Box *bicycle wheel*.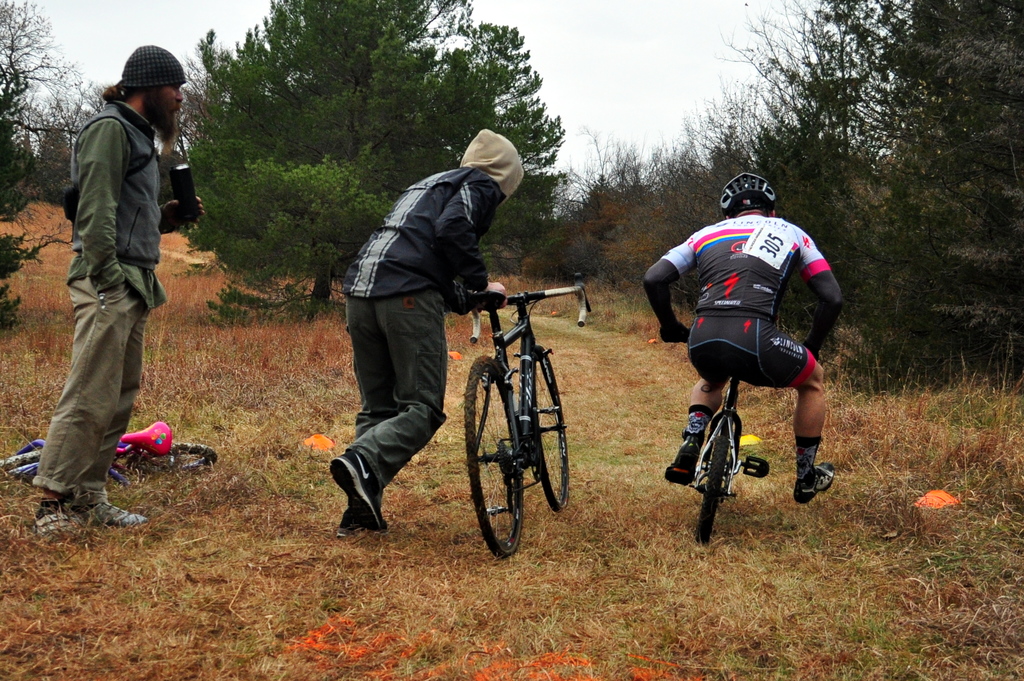
x1=532 y1=343 x2=567 y2=511.
